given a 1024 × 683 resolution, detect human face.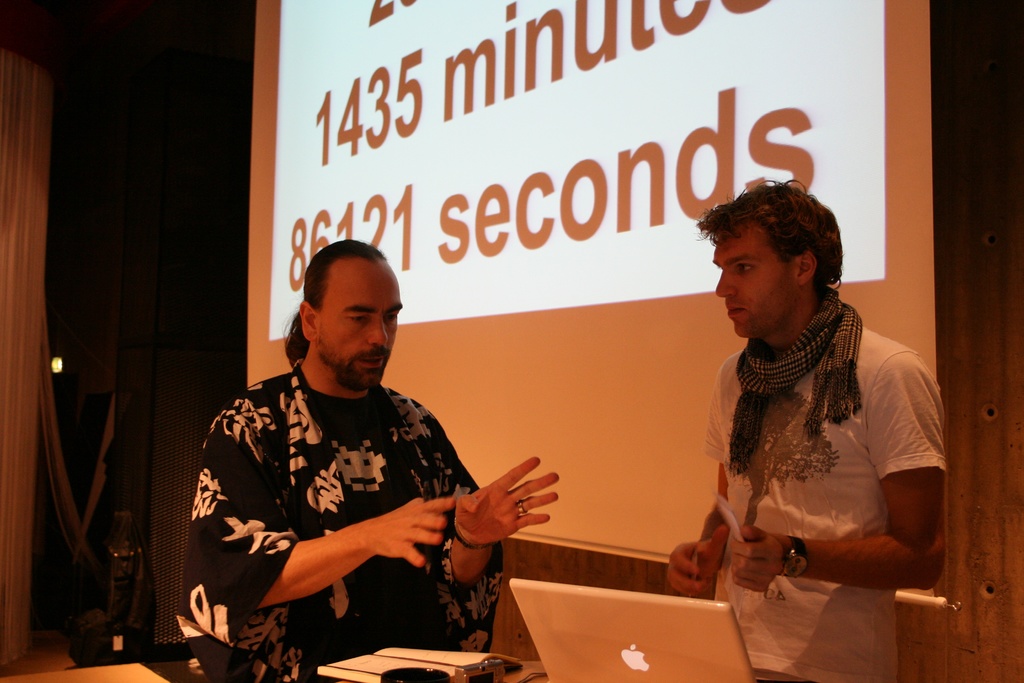
left=717, top=216, right=803, bottom=341.
